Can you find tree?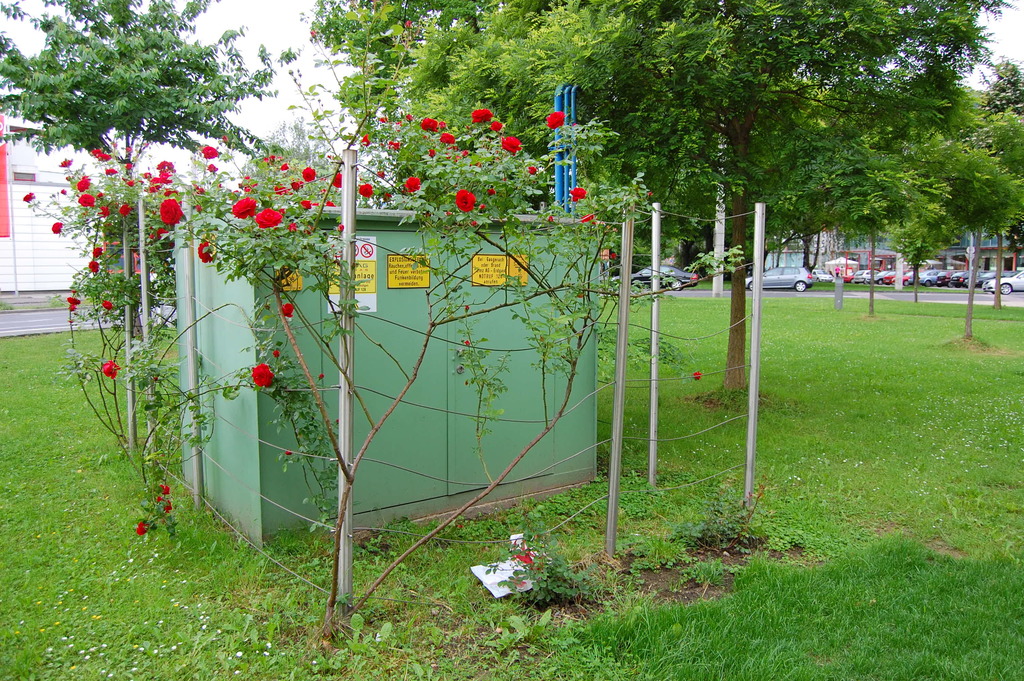
Yes, bounding box: <region>872, 213, 950, 309</region>.
